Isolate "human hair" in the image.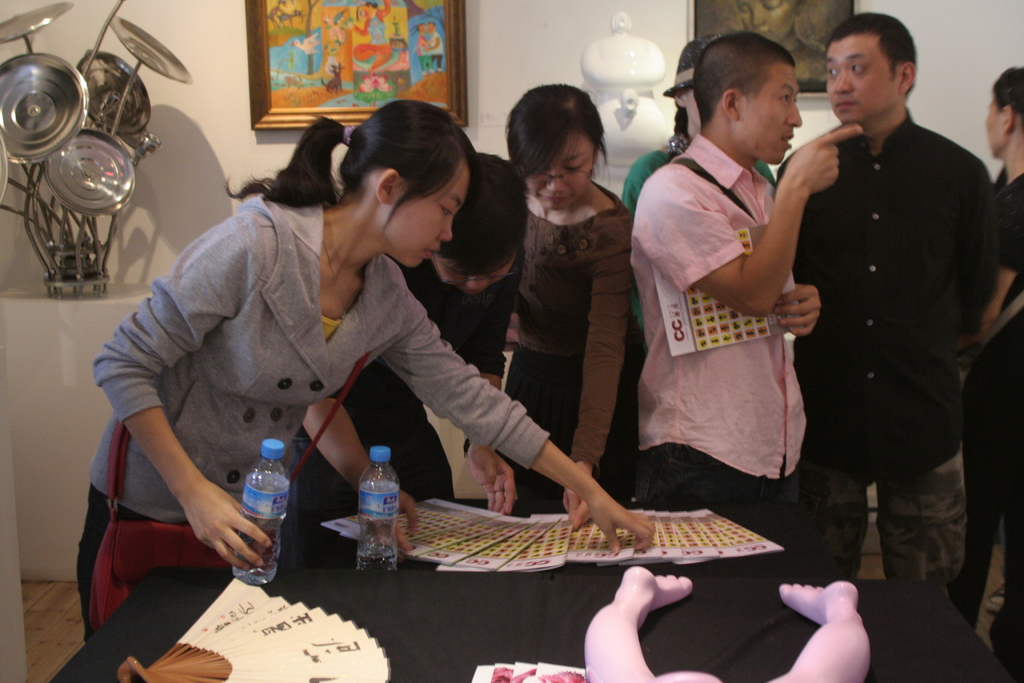
Isolated region: bbox=[692, 31, 795, 136].
